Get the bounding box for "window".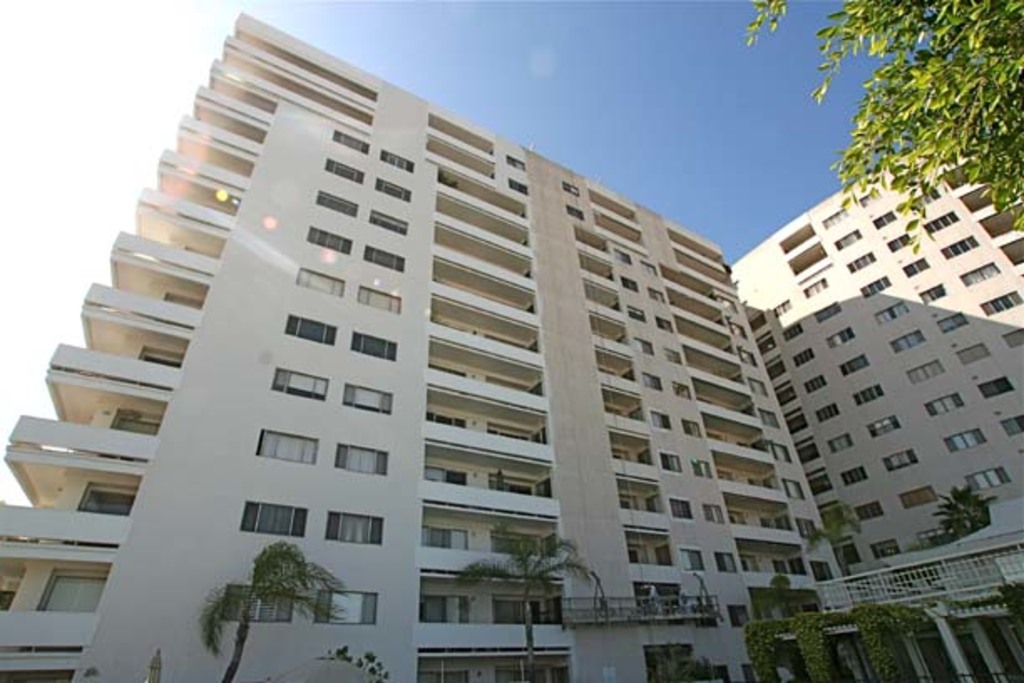
(221, 581, 294, 624).
